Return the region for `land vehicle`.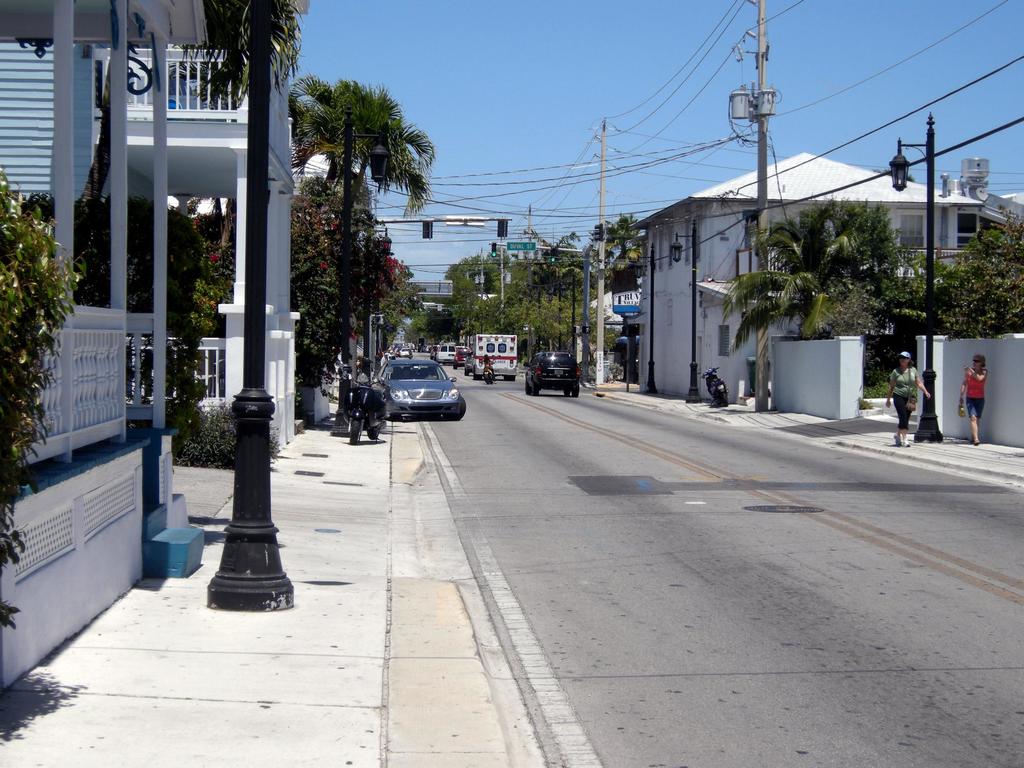
[left=522, top=351, right=582, bottom=399].
